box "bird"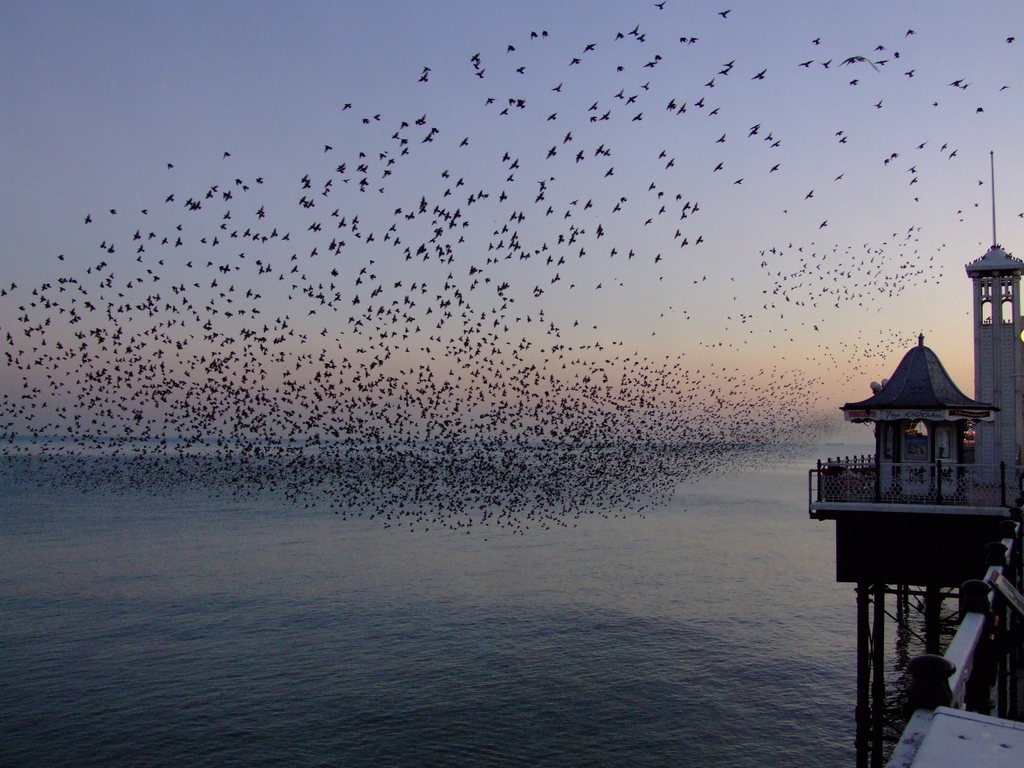
left=10, top=280, right=18, bottom=291
